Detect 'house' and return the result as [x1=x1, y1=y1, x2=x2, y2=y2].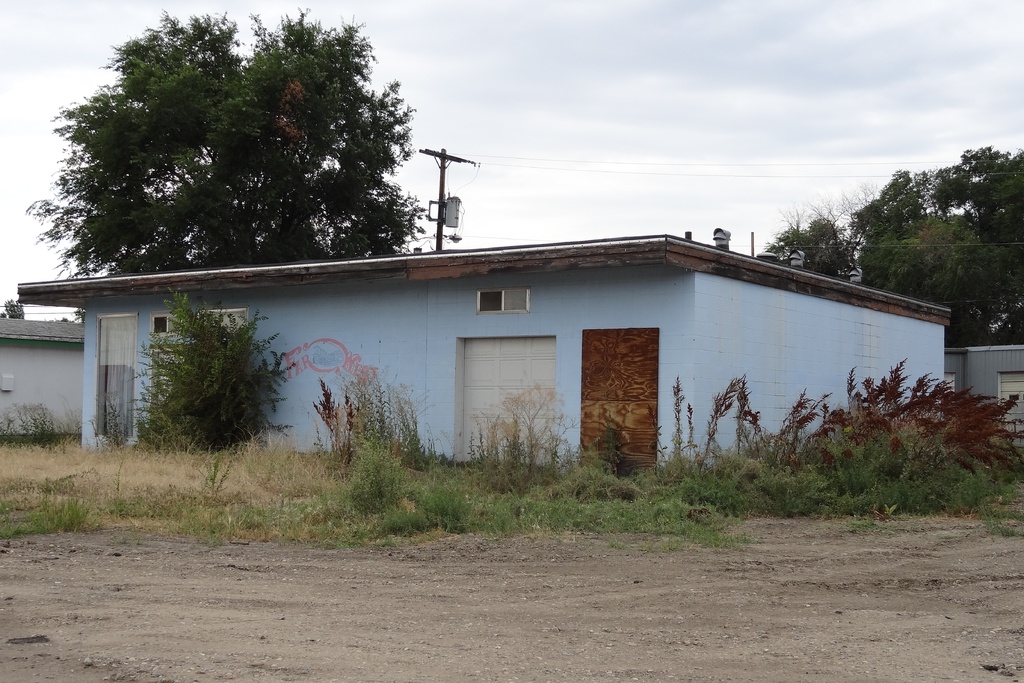
[x1=0, y1=318, x2=94, y2=445].
